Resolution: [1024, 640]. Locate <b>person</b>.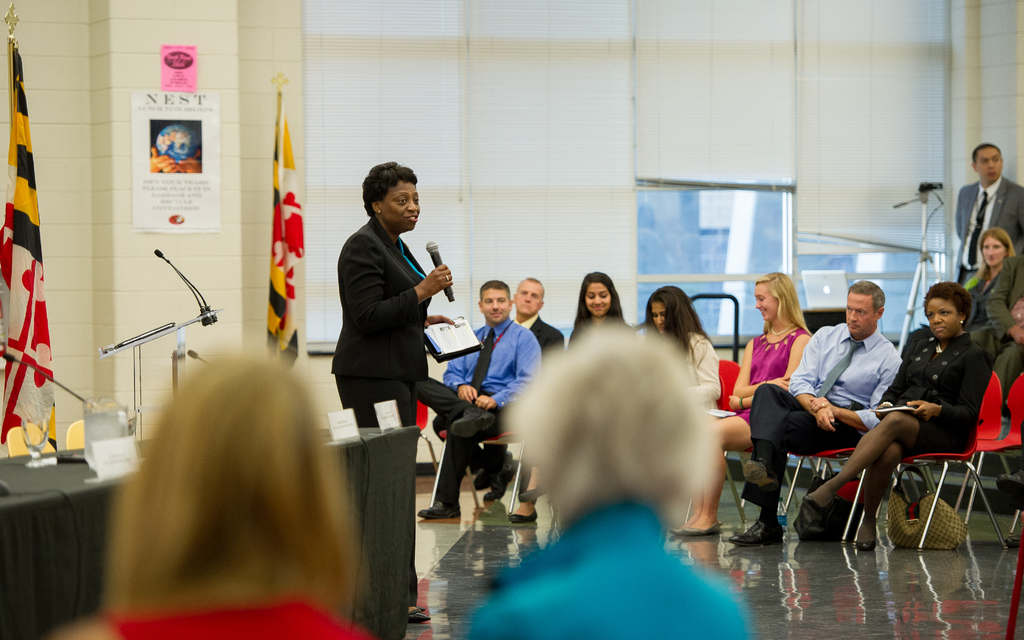
962,226,1023,432.
